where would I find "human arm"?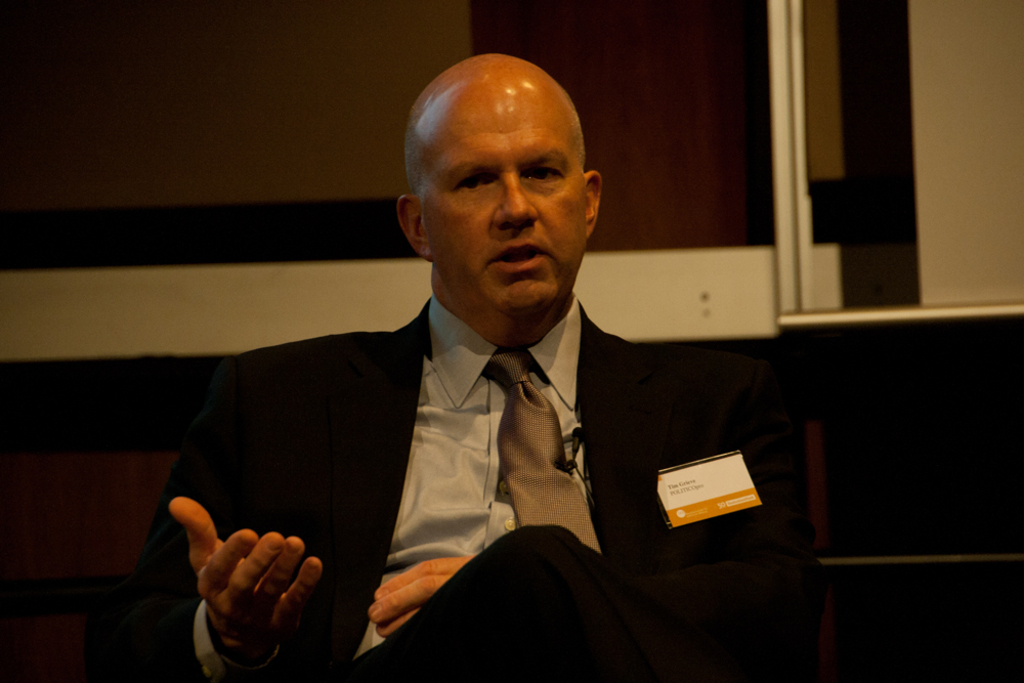
At [97, 357, 318, 680].
